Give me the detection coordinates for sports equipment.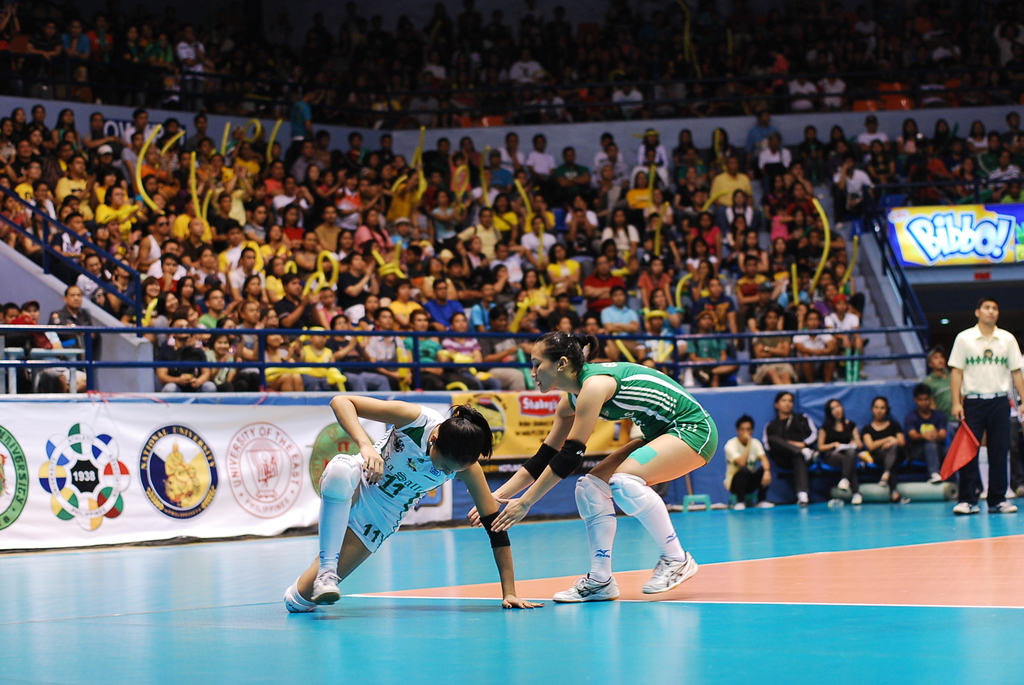
rect(318, 453, 361, 503).
